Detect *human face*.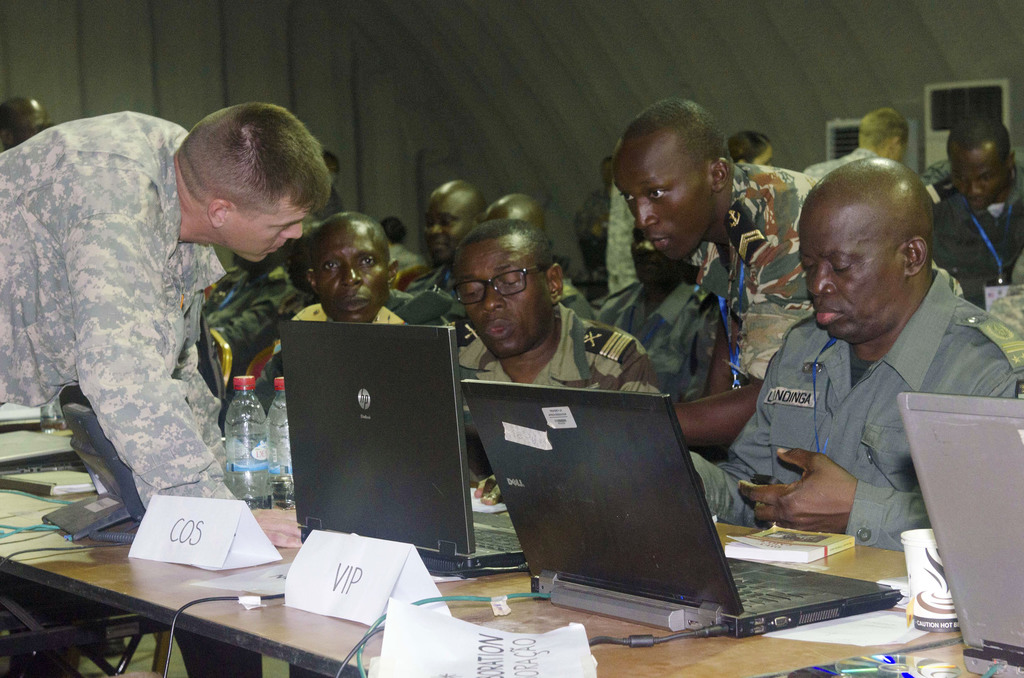
Detected at x1=454 y1=241 x2=549 y2=355.
